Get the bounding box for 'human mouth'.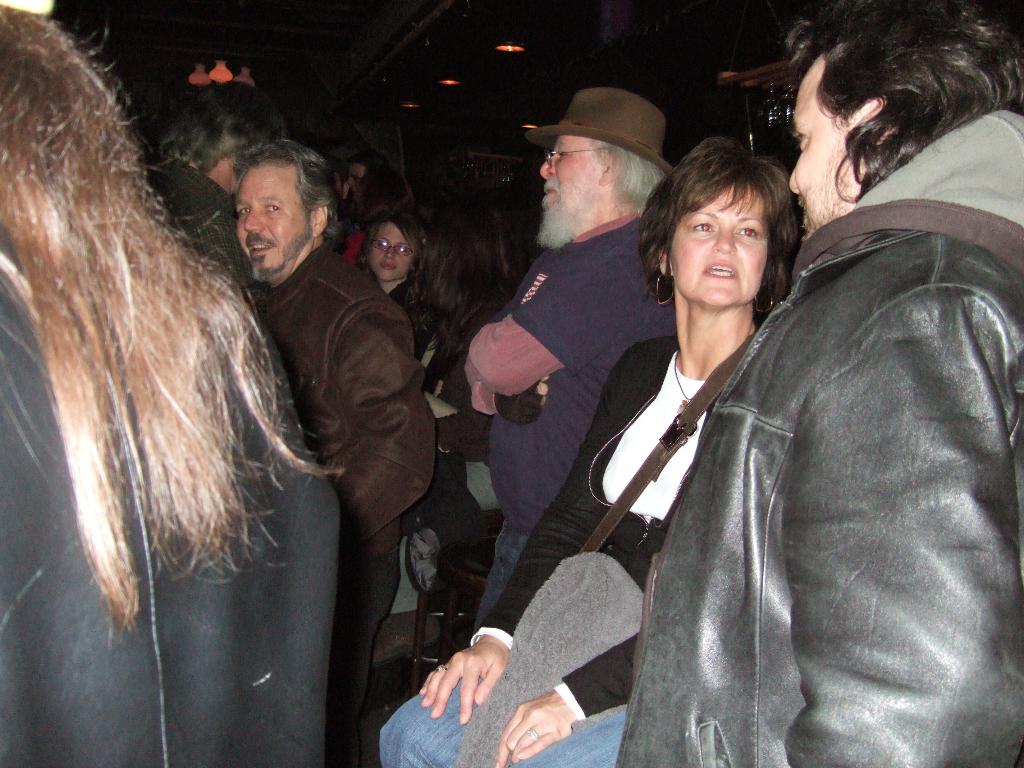
<region>247, 239, 276, 258</region>.
